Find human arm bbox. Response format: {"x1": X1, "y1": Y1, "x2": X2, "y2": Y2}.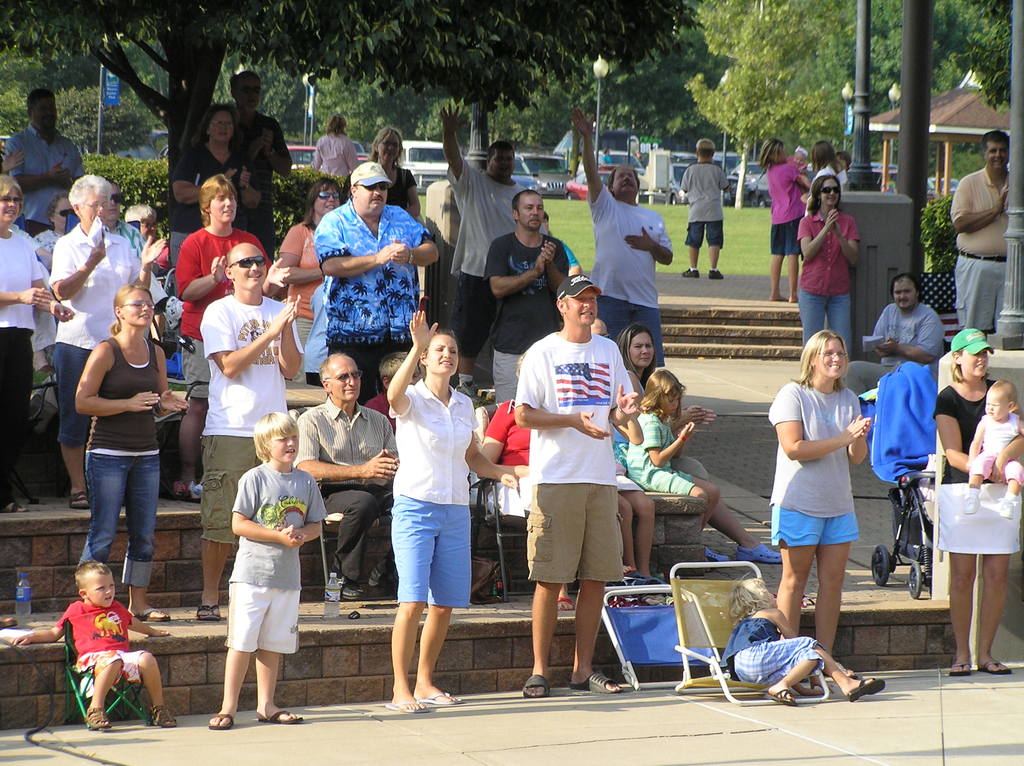
{"x1": 54, "y1": 235, "x2": 108, "y2": 300}.
